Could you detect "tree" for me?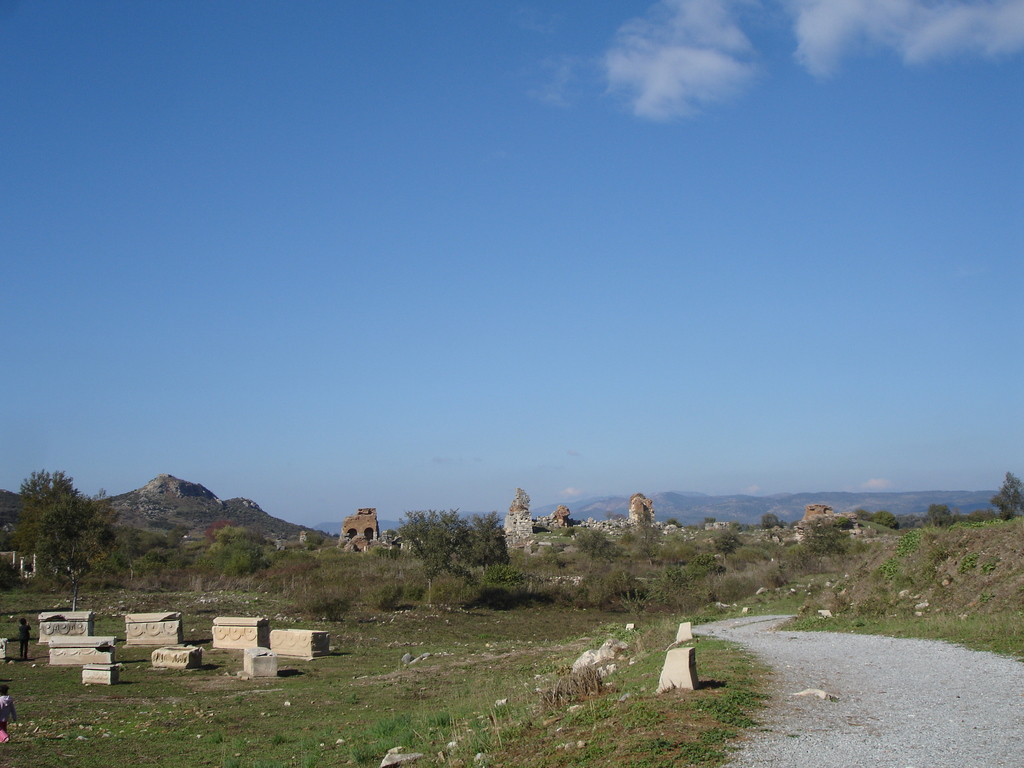
Detection result: (796, 516, 854, 568).
